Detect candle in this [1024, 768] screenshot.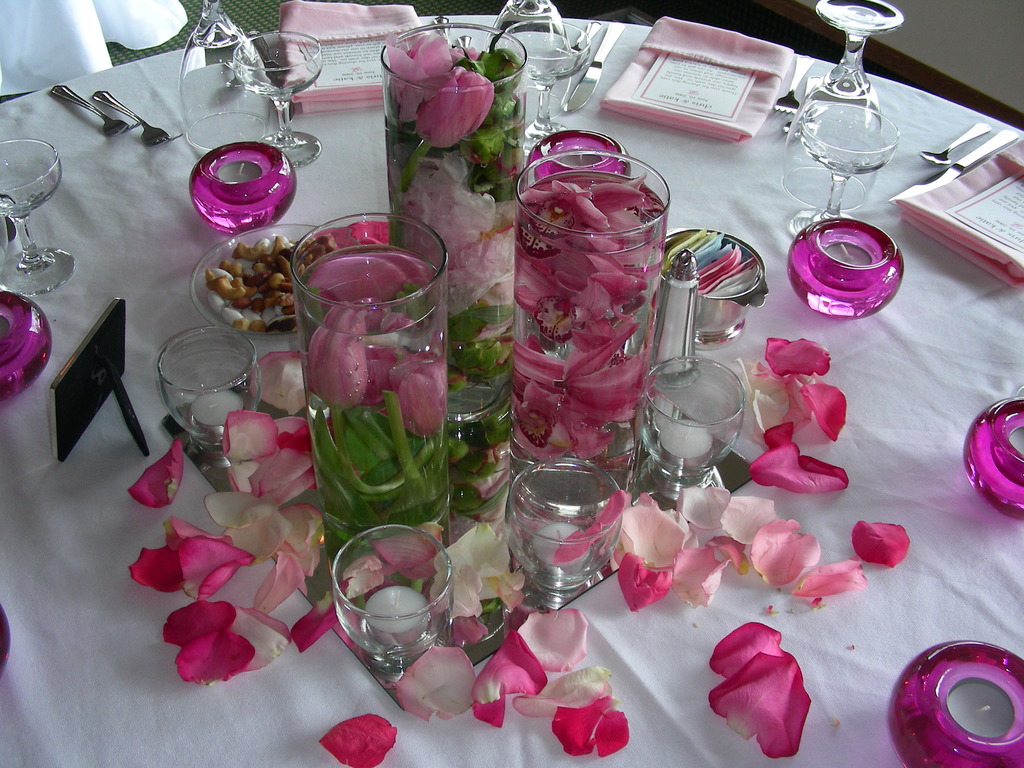
Detection: box(530, 525, 589, 577).
